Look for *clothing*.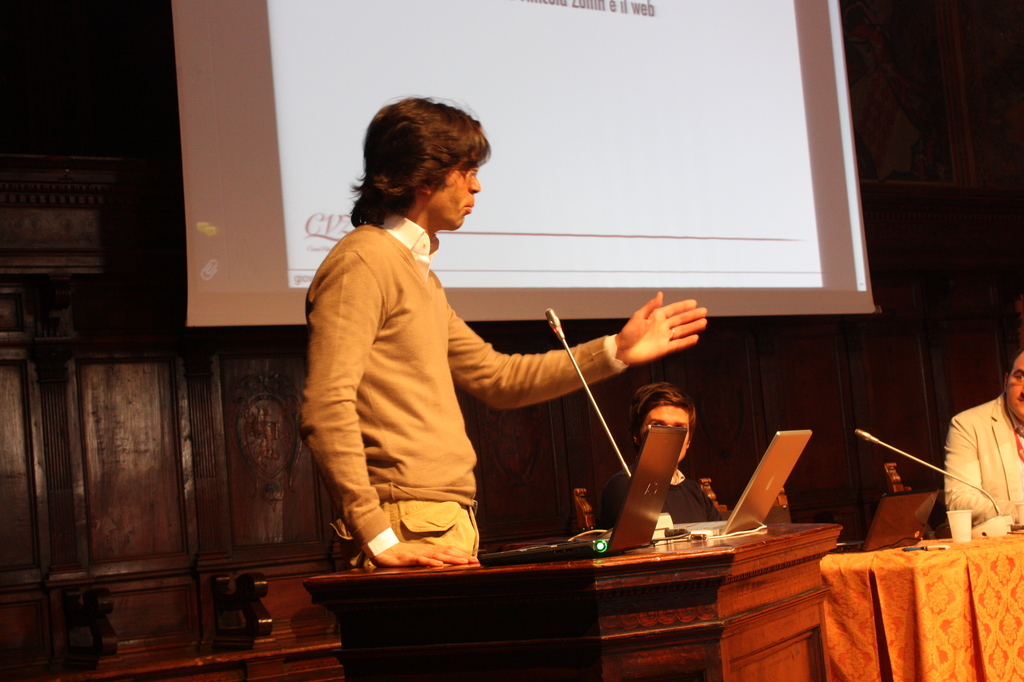
Found: box(936, 403, 1023, 535).
